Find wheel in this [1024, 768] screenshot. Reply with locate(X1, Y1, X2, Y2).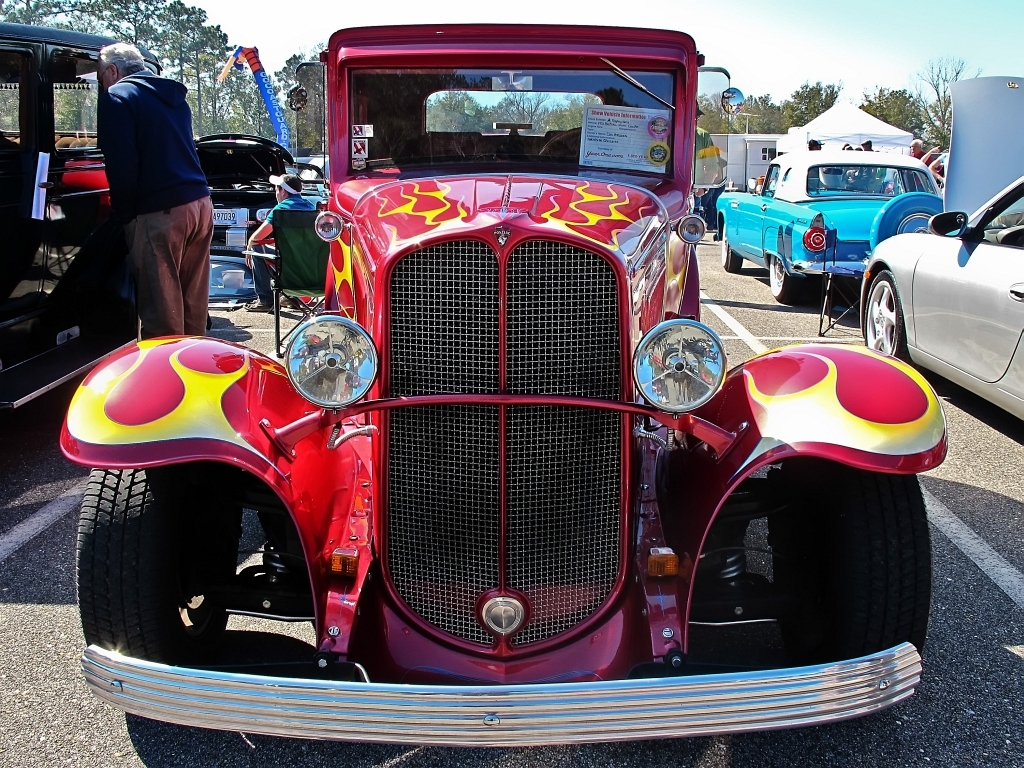
locate(873, 187, 951, 249).
